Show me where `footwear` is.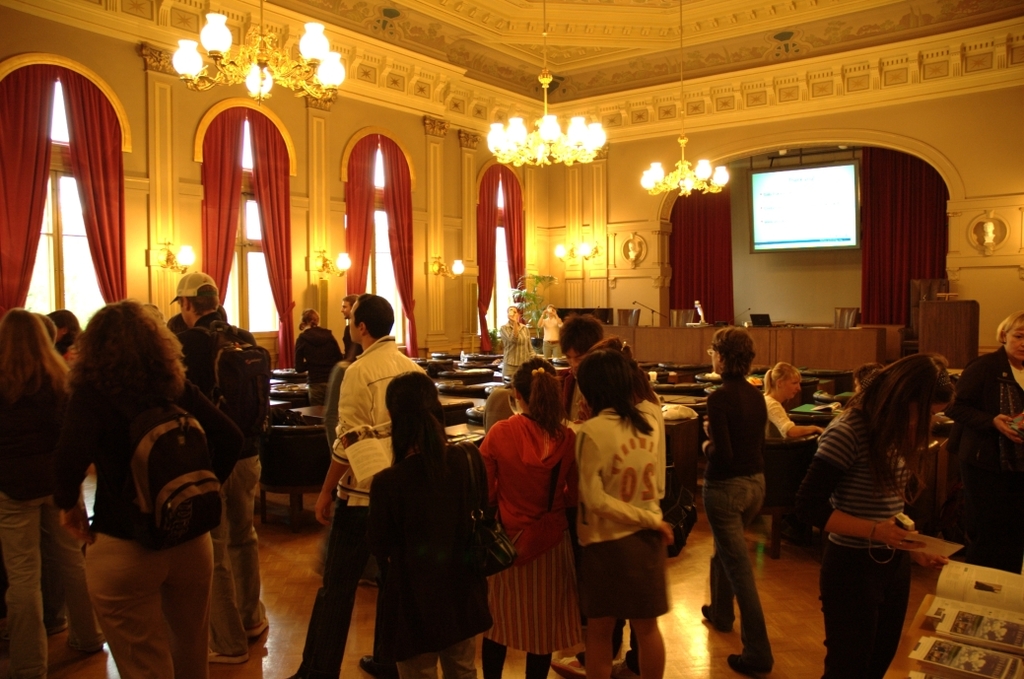
`footwear` is at bbox=(208, 646, 252, 668).
